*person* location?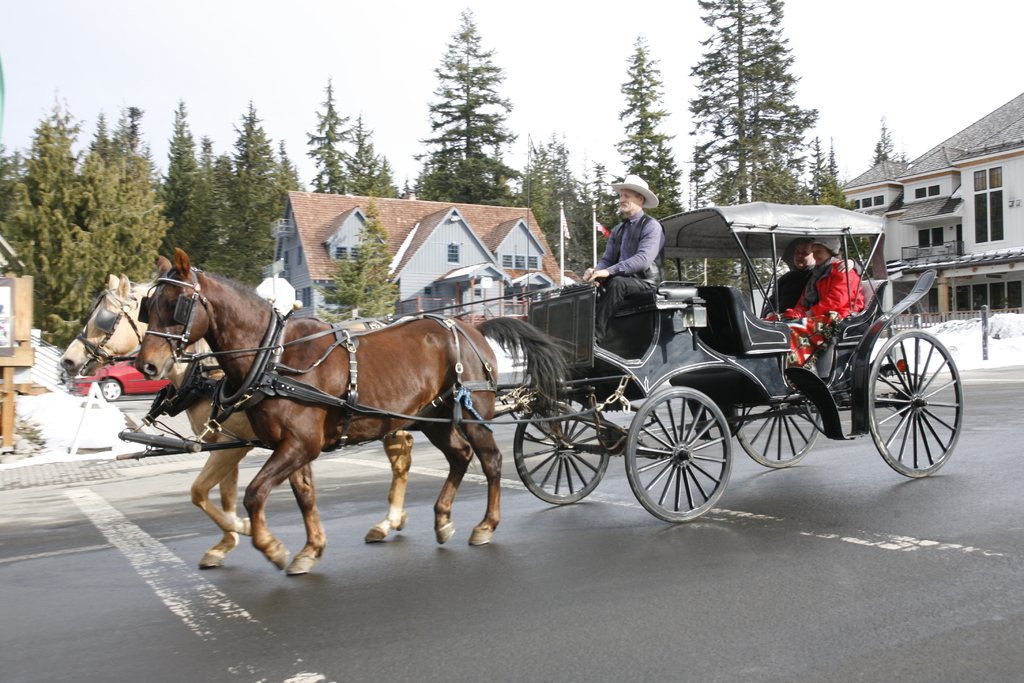
[left=601, top=166, right=682, bottom=336]
